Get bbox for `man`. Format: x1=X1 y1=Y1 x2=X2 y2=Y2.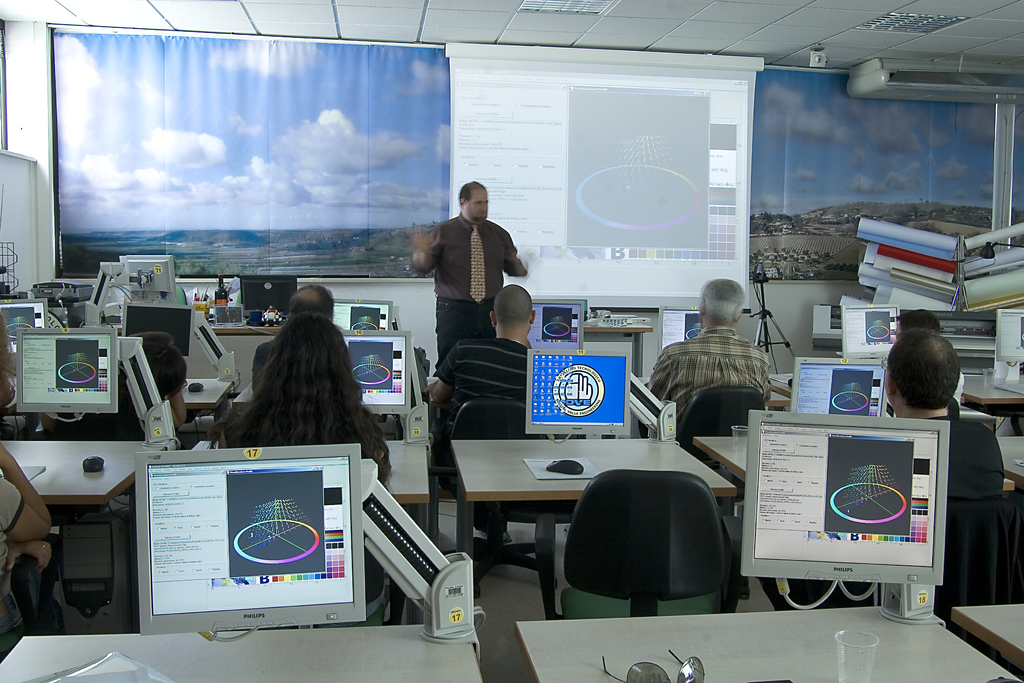
x1=648 y1=276 x2=770 y2=421.
